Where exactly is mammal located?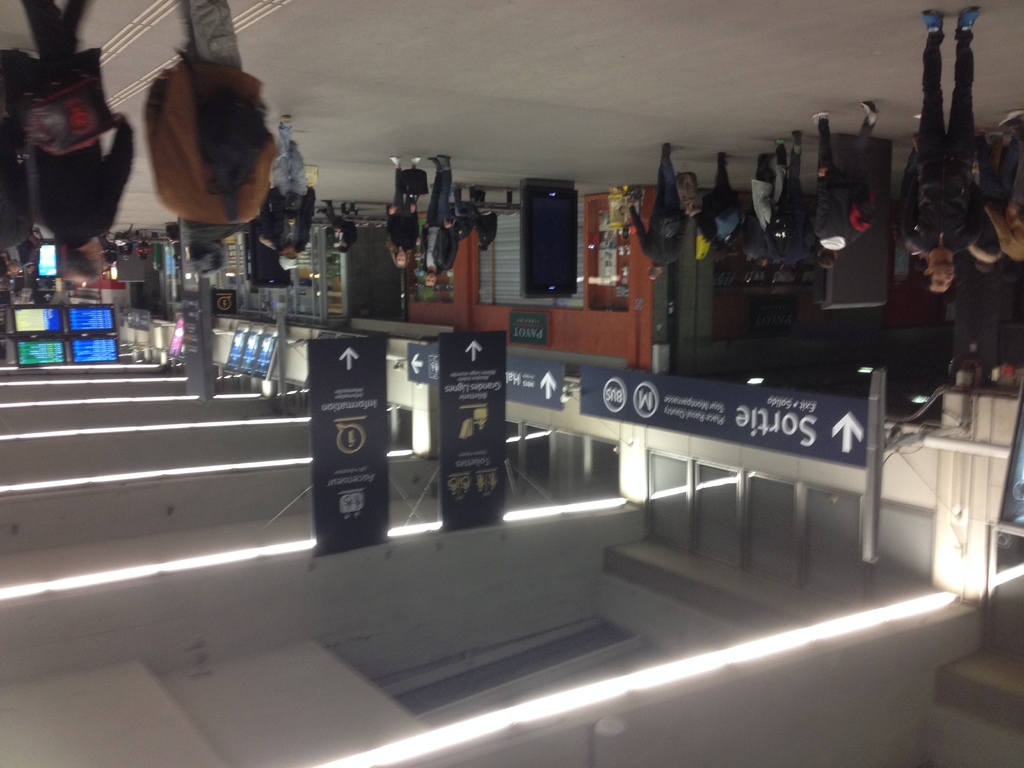
Its bounding box is (386, 157, 419, 264).
